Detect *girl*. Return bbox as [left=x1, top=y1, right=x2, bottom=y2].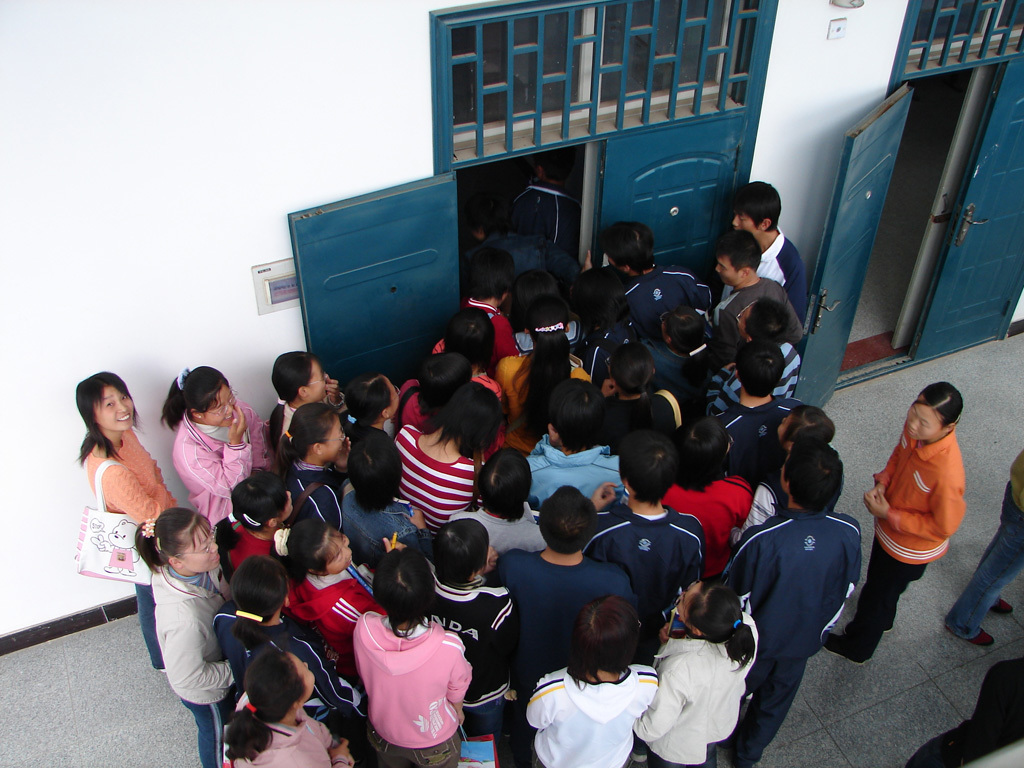
[left=638, top=578, right=761, bottom=767].
